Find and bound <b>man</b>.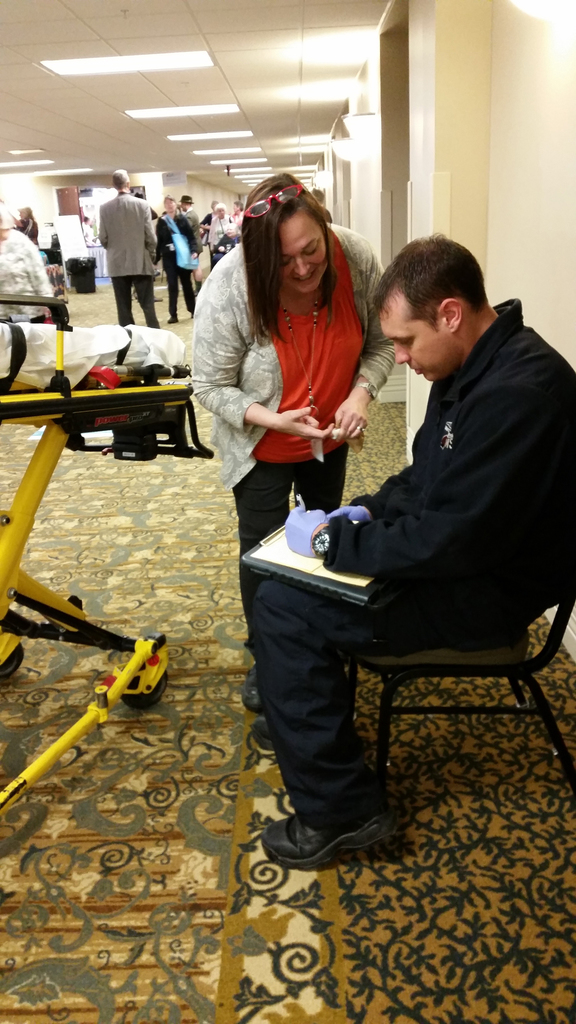
Bound: rect(175, 191, 198, 239).
